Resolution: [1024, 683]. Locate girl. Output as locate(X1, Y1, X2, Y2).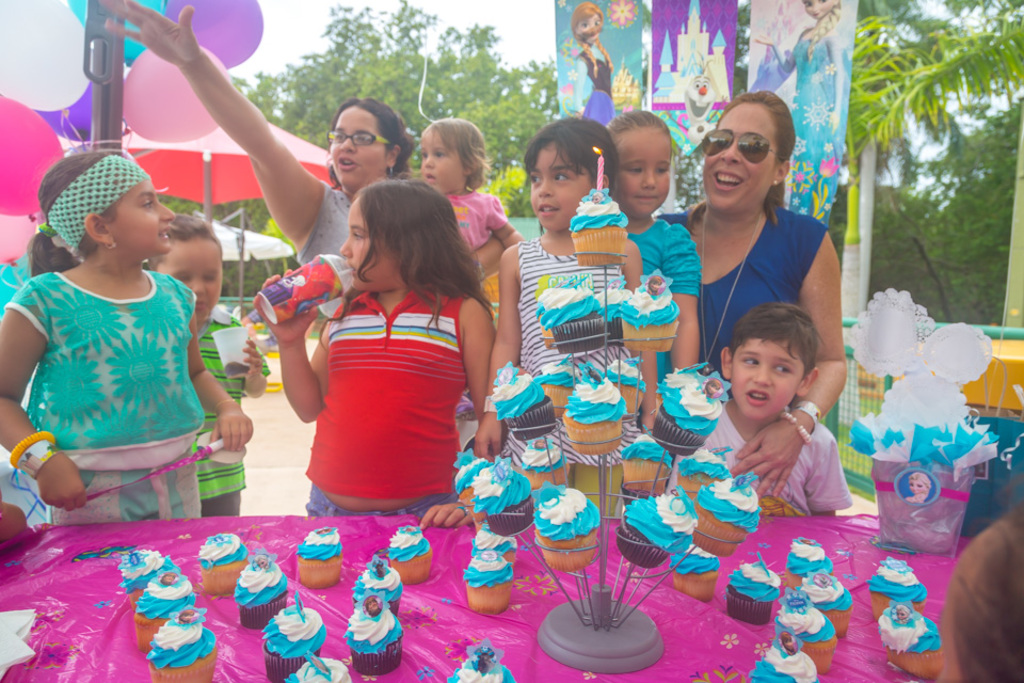
locate(608, 107, 701, 384).
